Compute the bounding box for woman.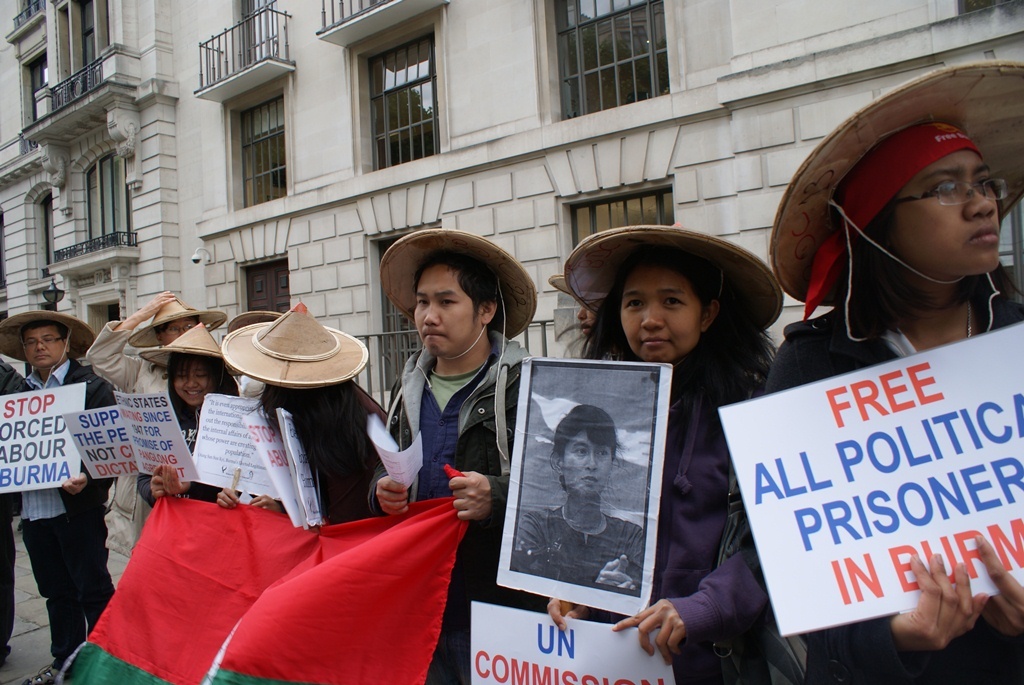
select_region(140, 321, 239, 505).
